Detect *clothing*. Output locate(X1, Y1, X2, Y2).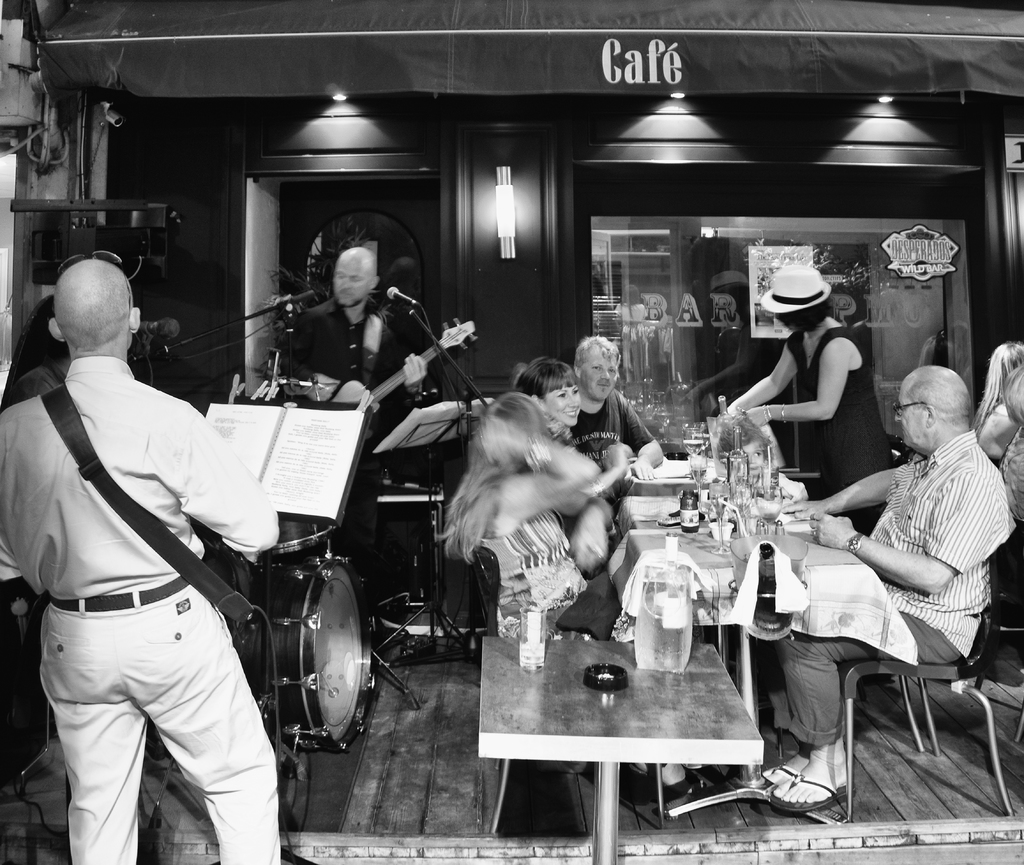
locate(565, 386, 657, 474).
